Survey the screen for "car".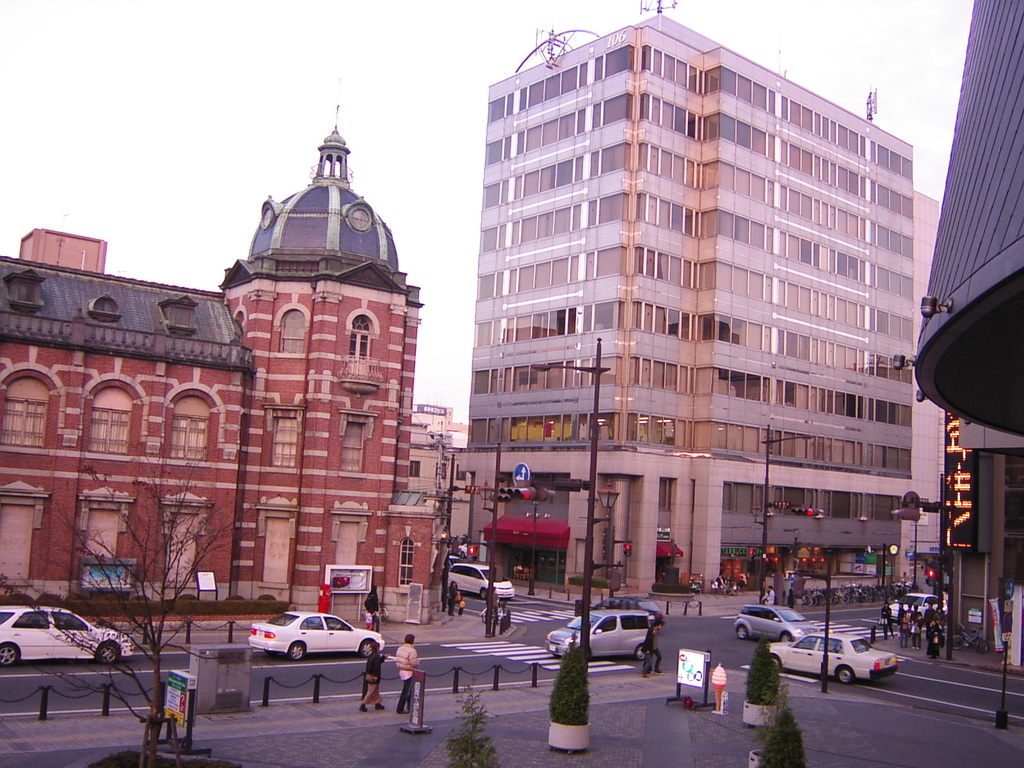
Survey found: x1=769, y1=628, x2=900, y2=687.
